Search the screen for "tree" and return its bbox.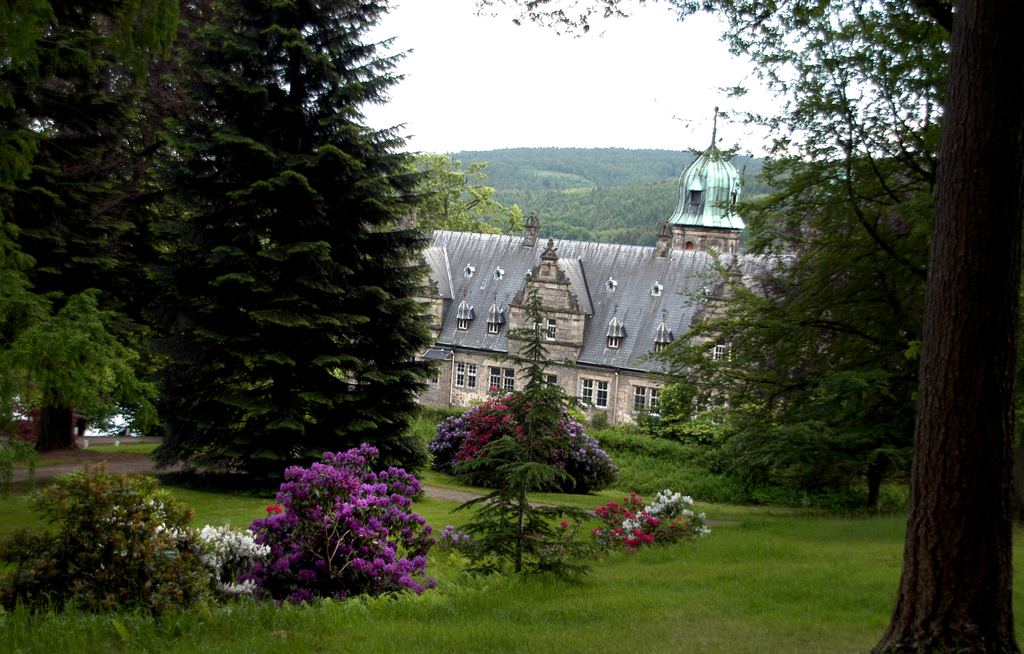
Found: (156, 90, 452, 509).
